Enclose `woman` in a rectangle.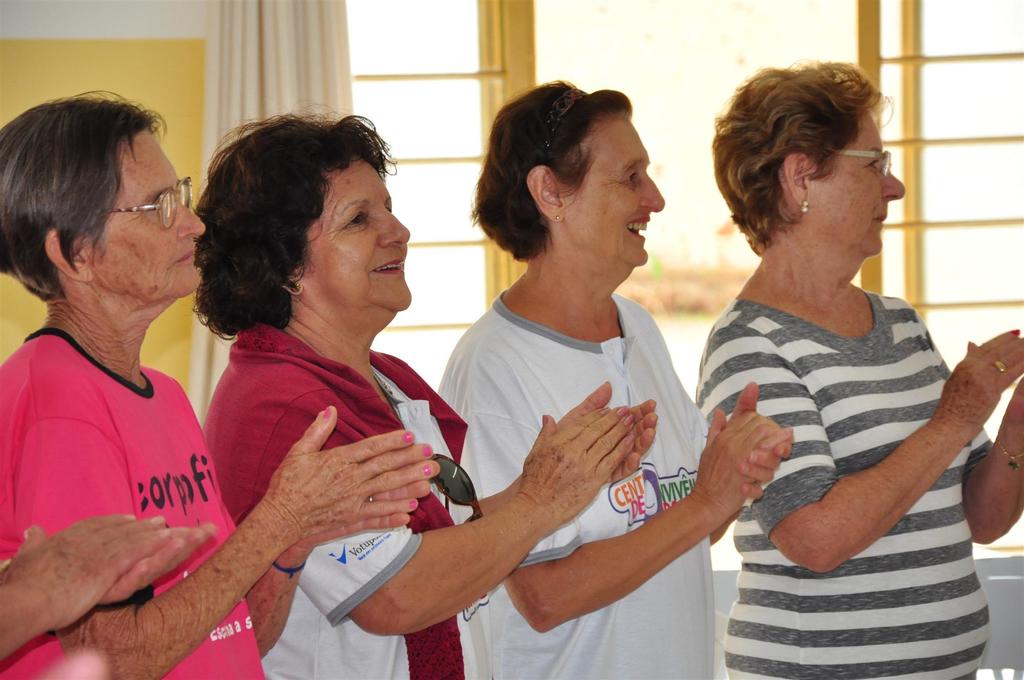
(0, 89, 438, 679).
